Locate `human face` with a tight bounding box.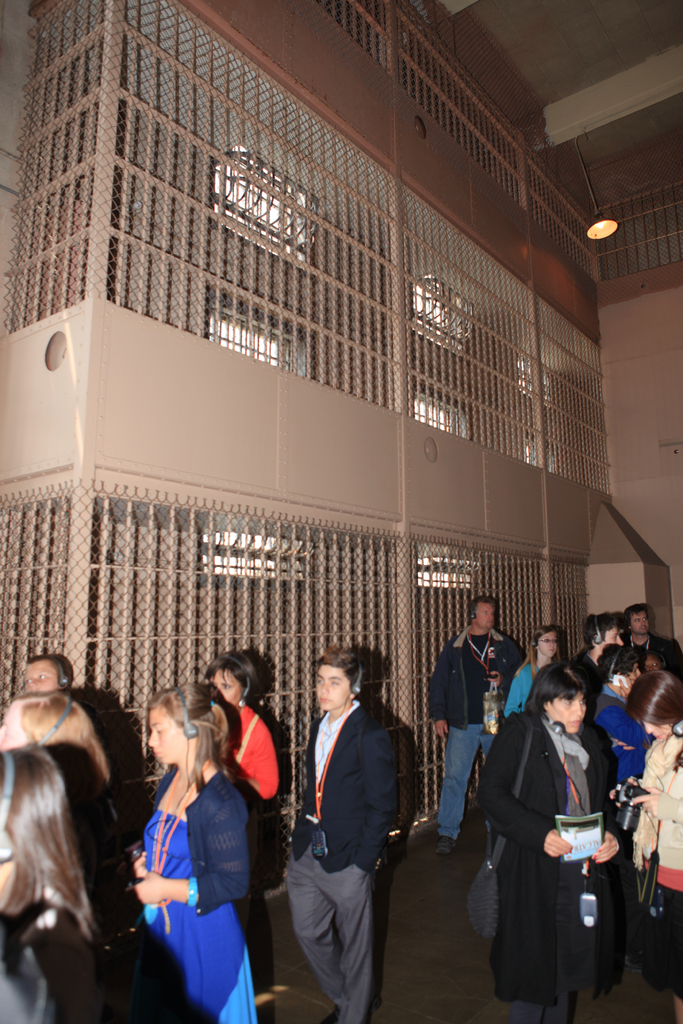
select_region(473, 603, 496, 631).
